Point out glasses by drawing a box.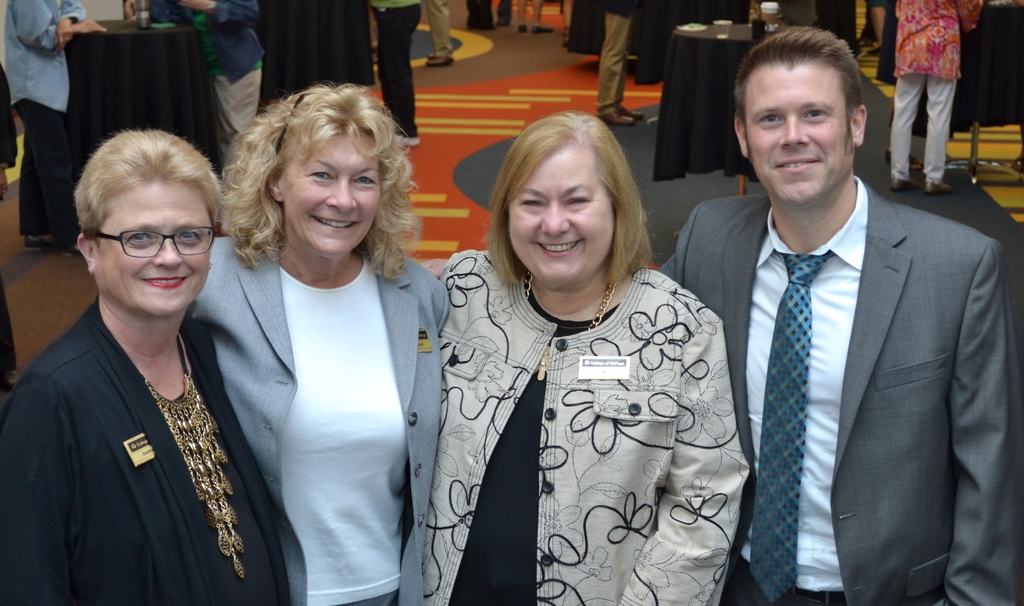
box=[273, 87, 330, 158].
